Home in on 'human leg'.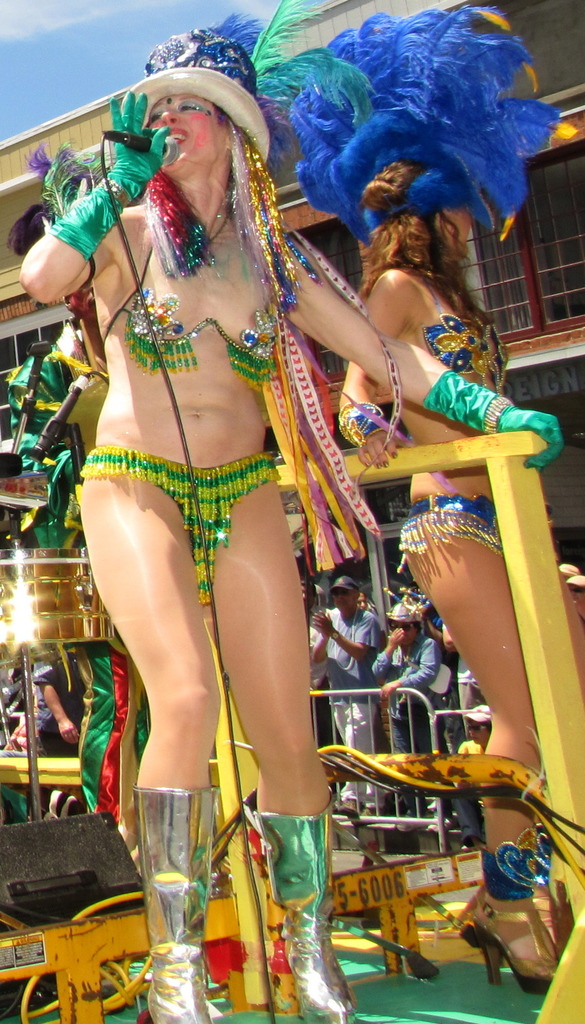
Homed in at [81, 472, 219, 1014].
